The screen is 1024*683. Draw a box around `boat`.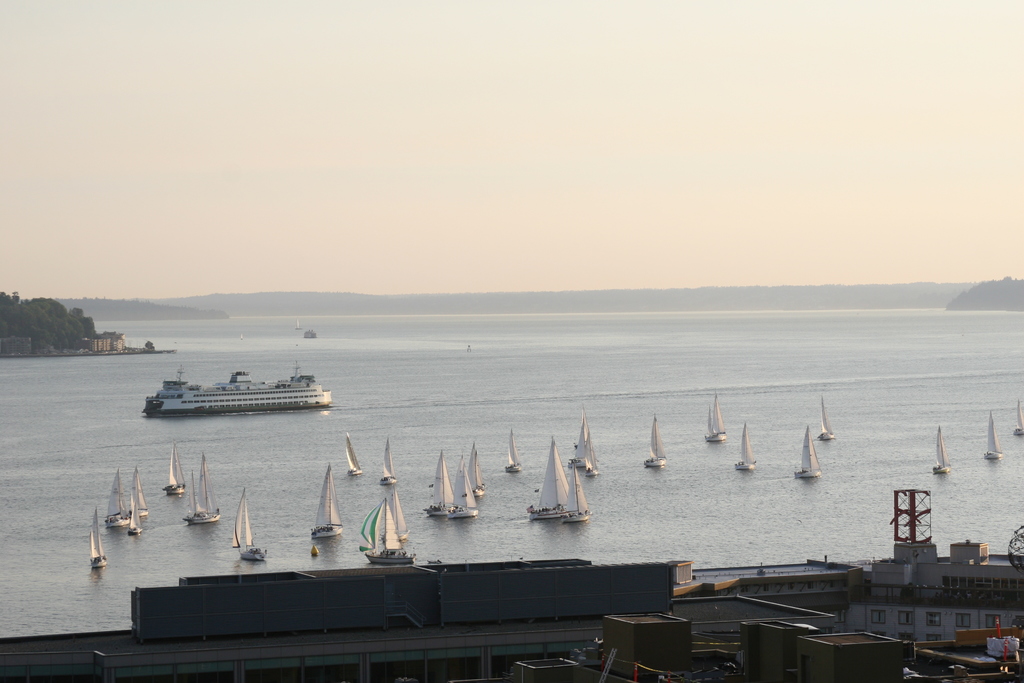
[left=467, top=445, right=486, bottom=497].
